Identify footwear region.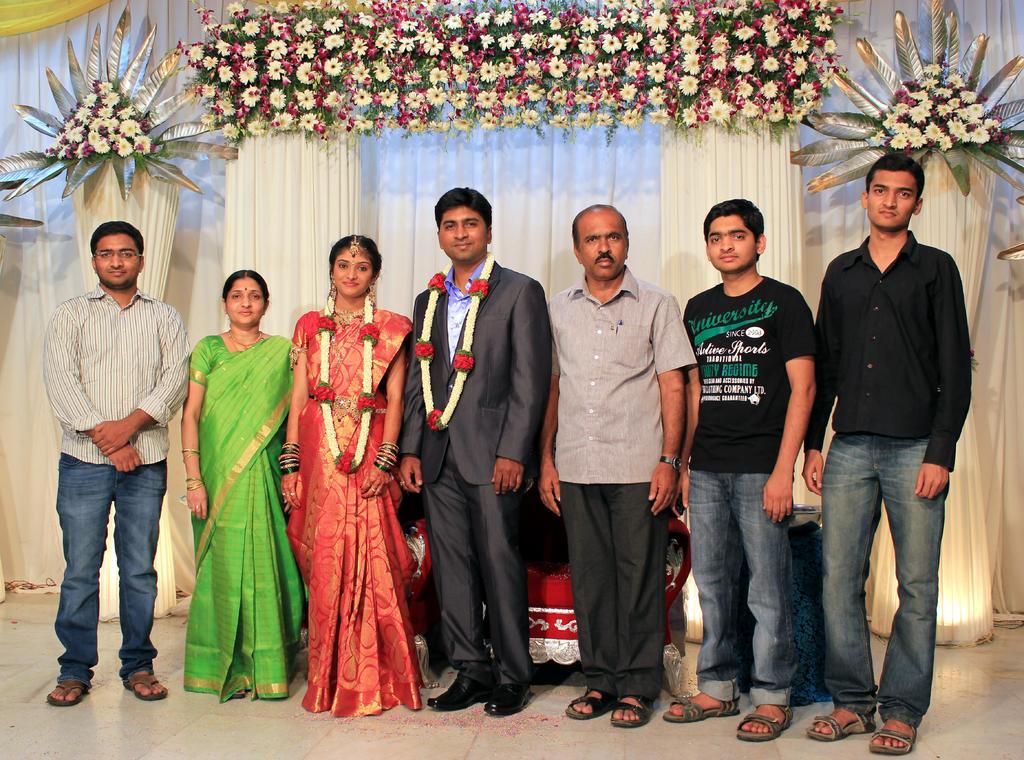
Region: BBox(424, 674, 484, 712).
